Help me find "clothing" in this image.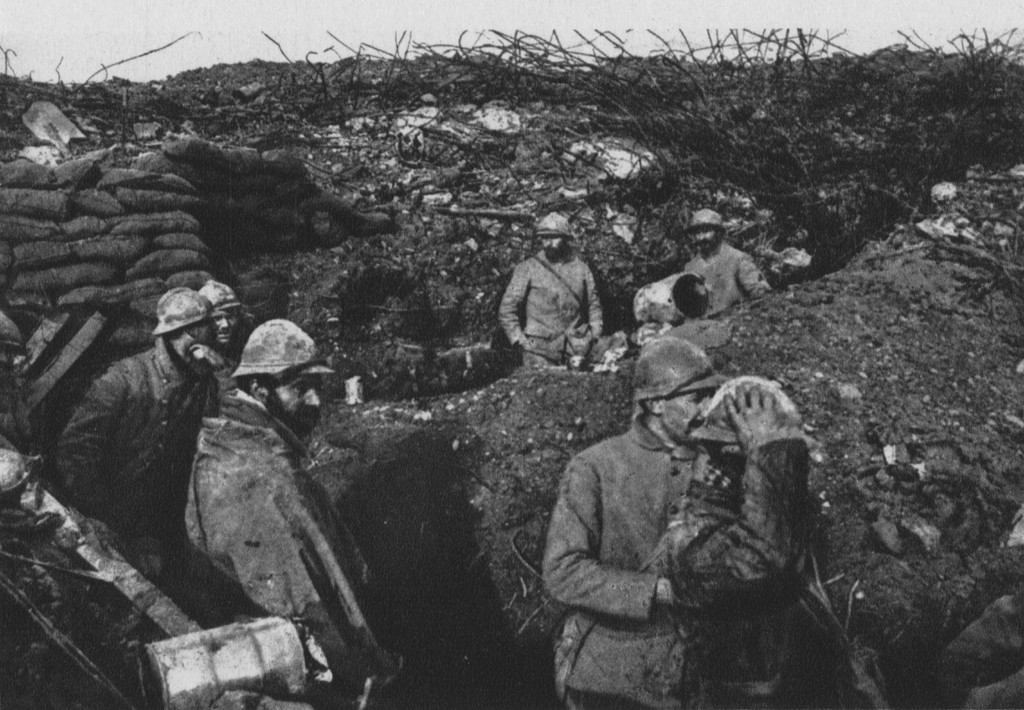
Found it: BBox(536, 413, 806, 709).
